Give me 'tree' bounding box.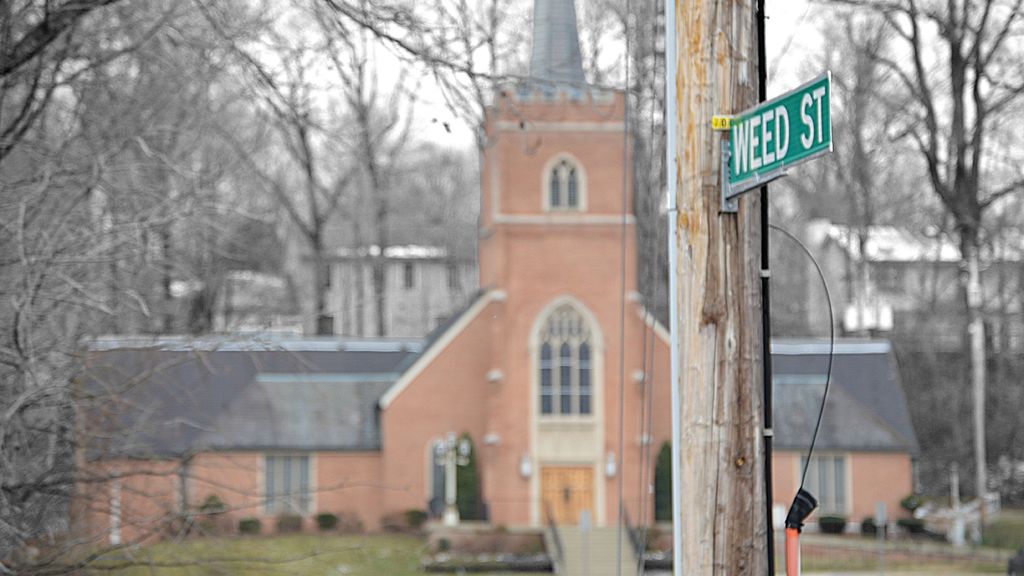
0/0/188/535.
